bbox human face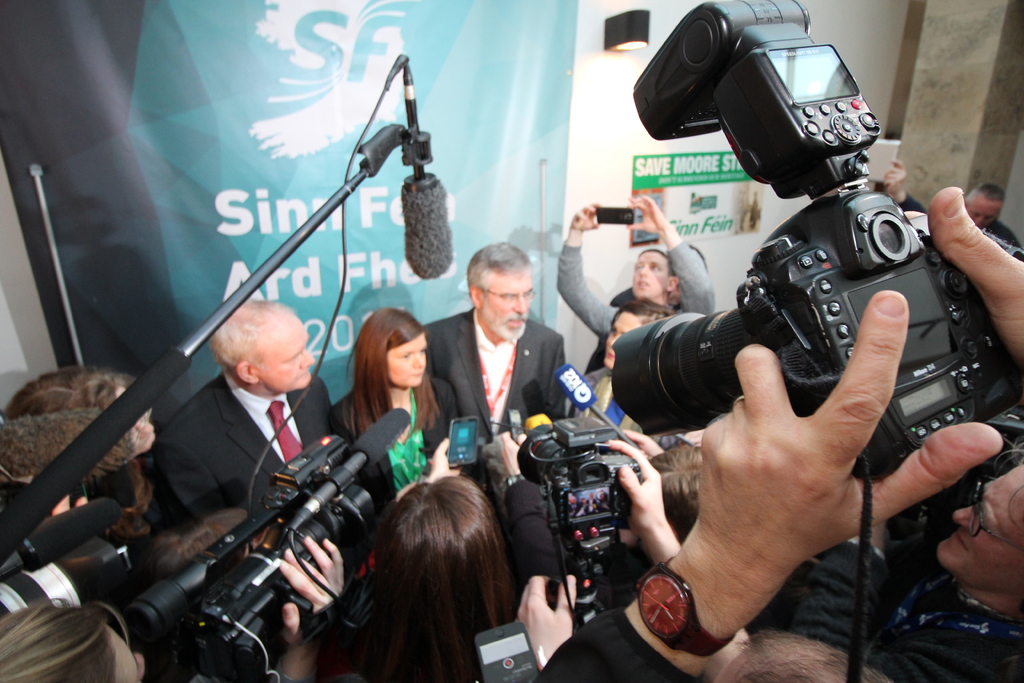
{"left": 964, "top": 190, "right": 1001, "bottom": 230}
